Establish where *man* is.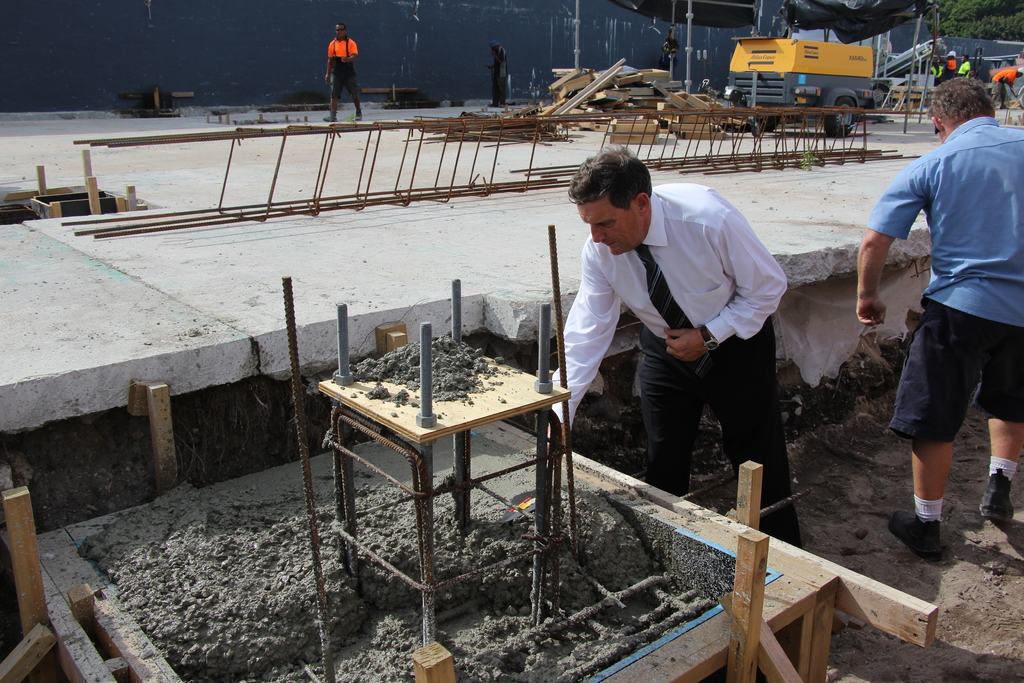
Established at [856, 78, 1023, 570].
